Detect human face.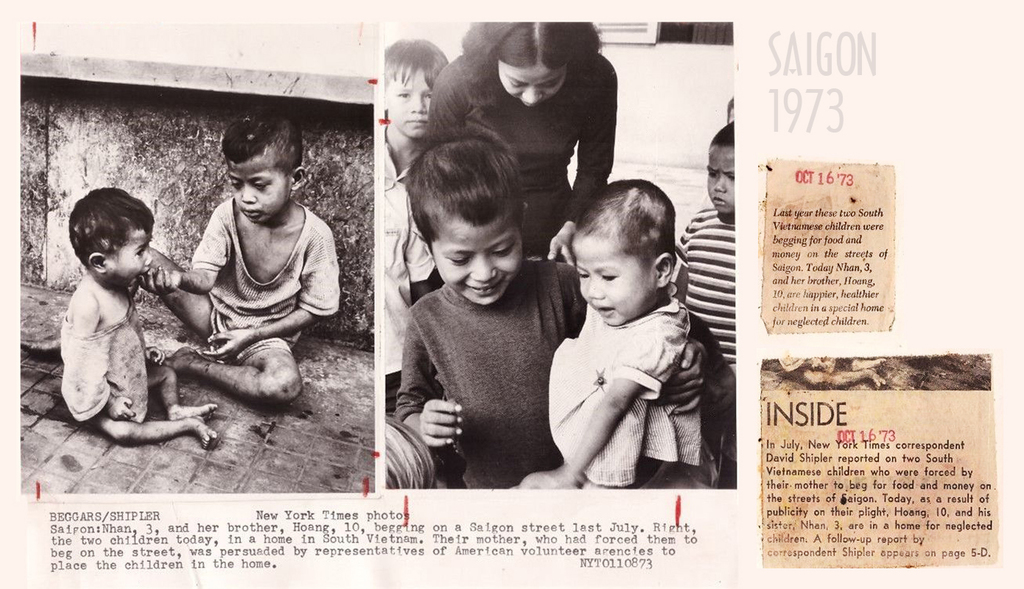
Detected at crop(499, 67, 564, 107).
